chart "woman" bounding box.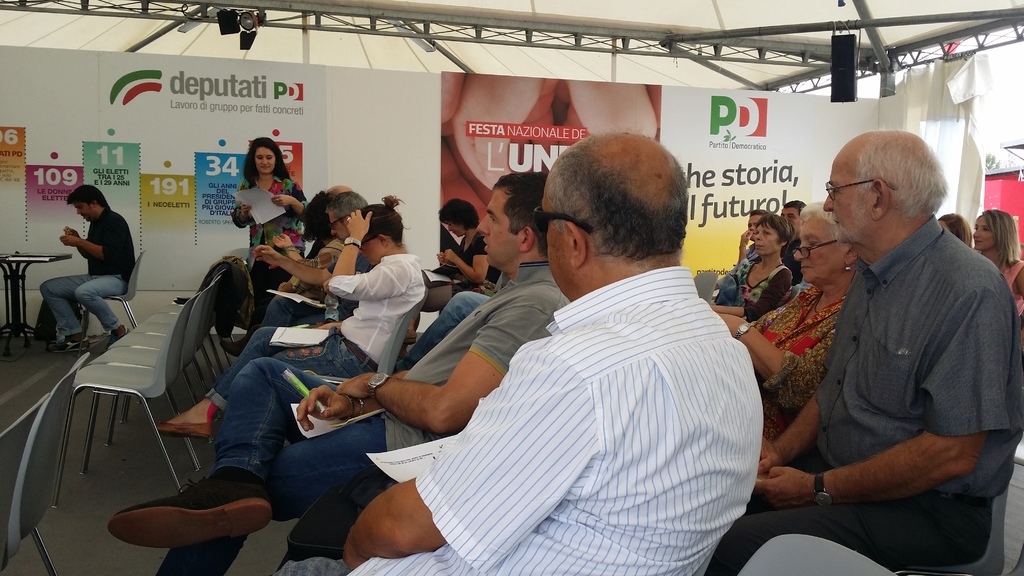
Charted: x1=939 y1=213 x2=968 y2=243.
